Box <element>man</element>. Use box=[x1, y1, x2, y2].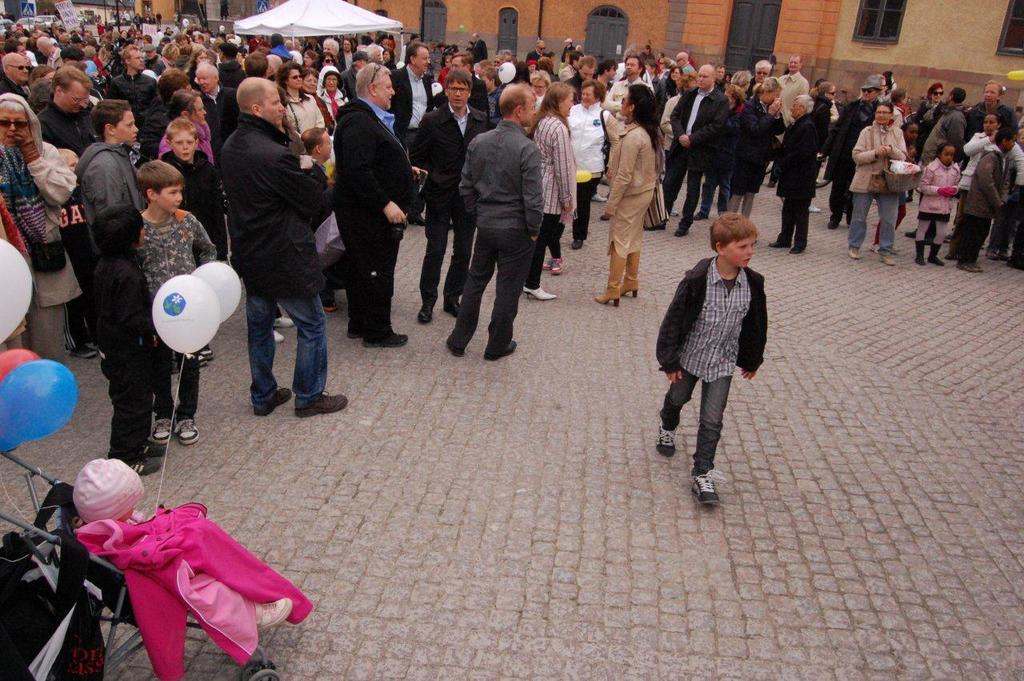
box=[677, 51, 694, 73].
